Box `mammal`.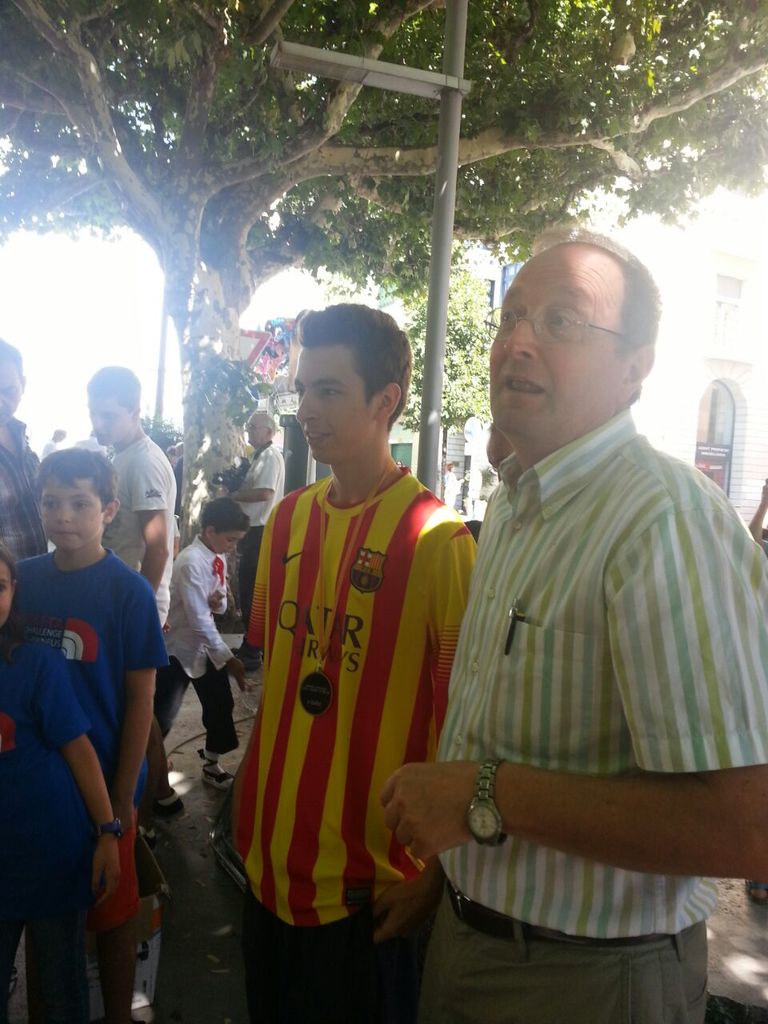
x1=226, y1=402, x2=285, y2=673.
